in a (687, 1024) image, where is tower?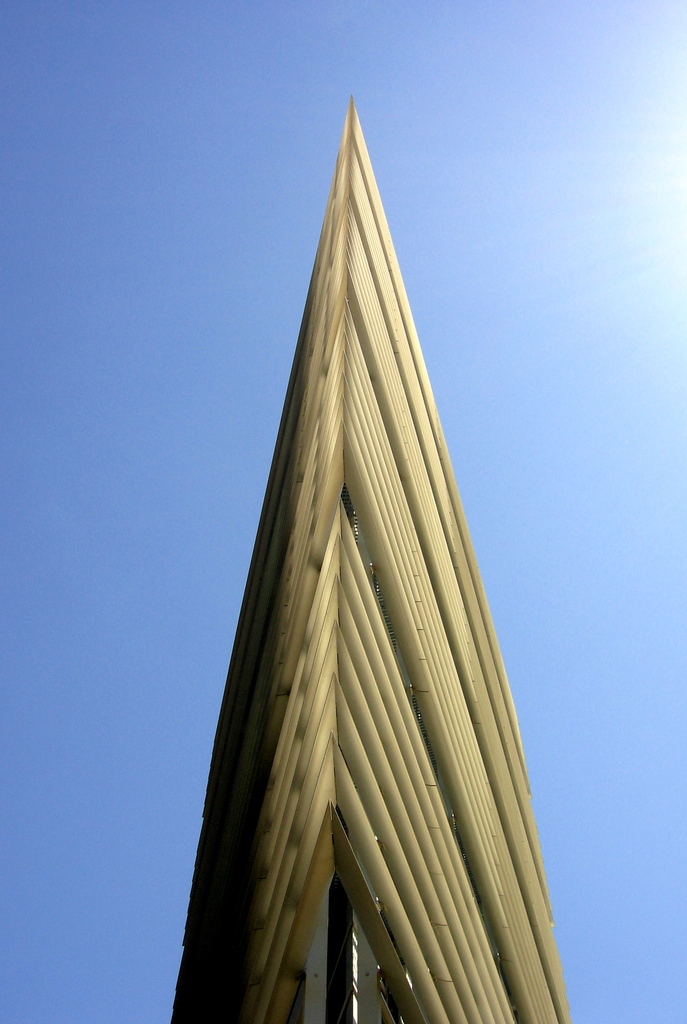
x1=213, y1=68, x2=517, y2=973.
